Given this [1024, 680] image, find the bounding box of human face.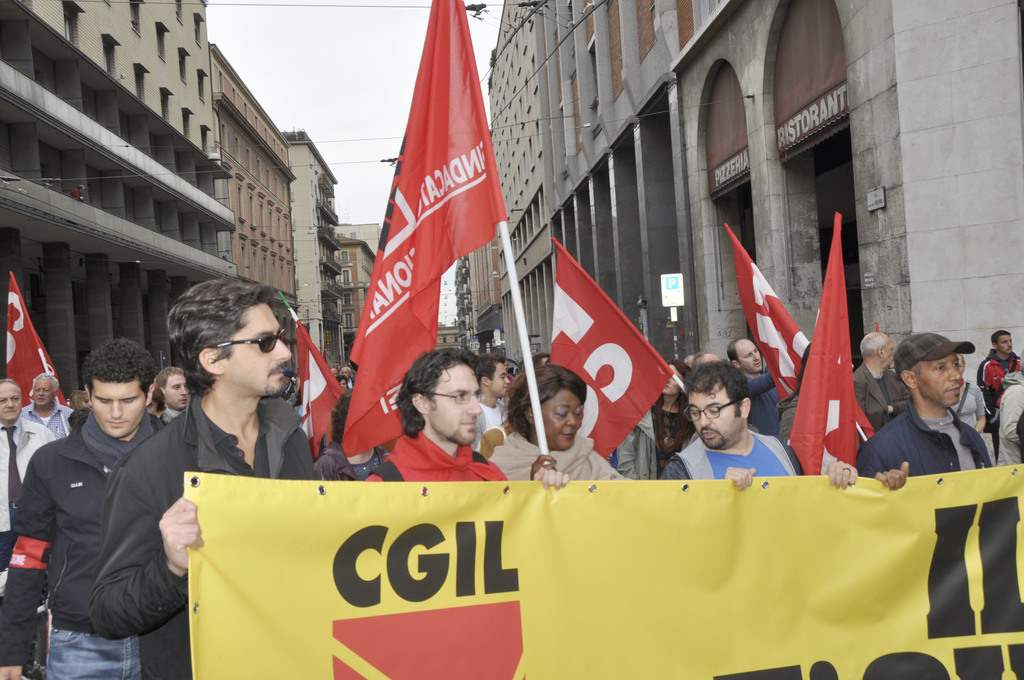
<region>425, 362, 480, 445</region>.
